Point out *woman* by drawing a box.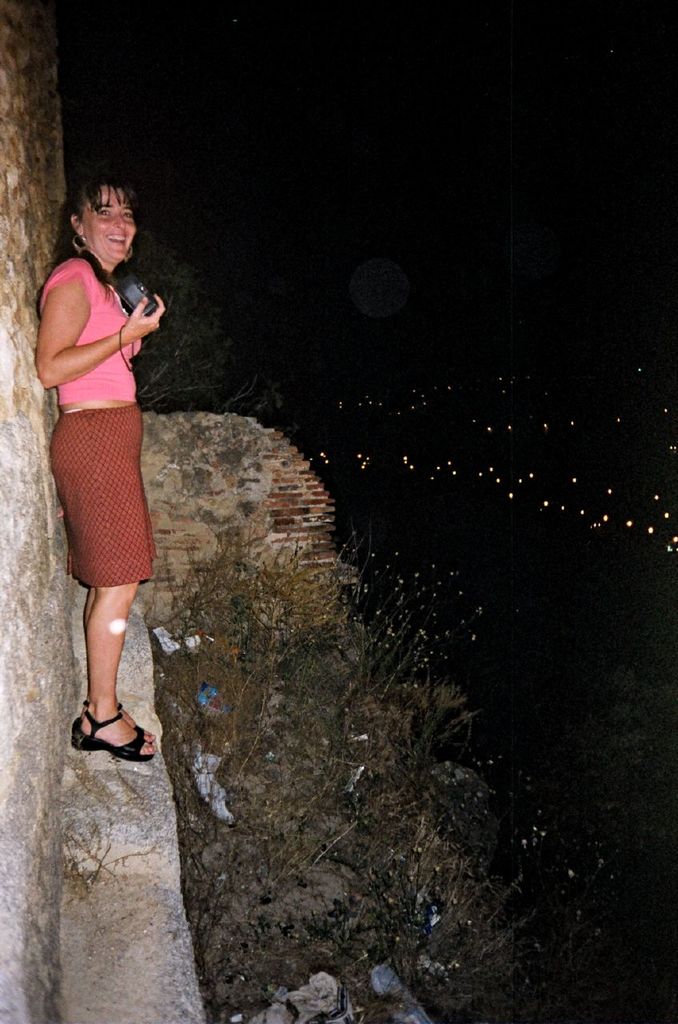
Rect(26, 164, 177, 748).
